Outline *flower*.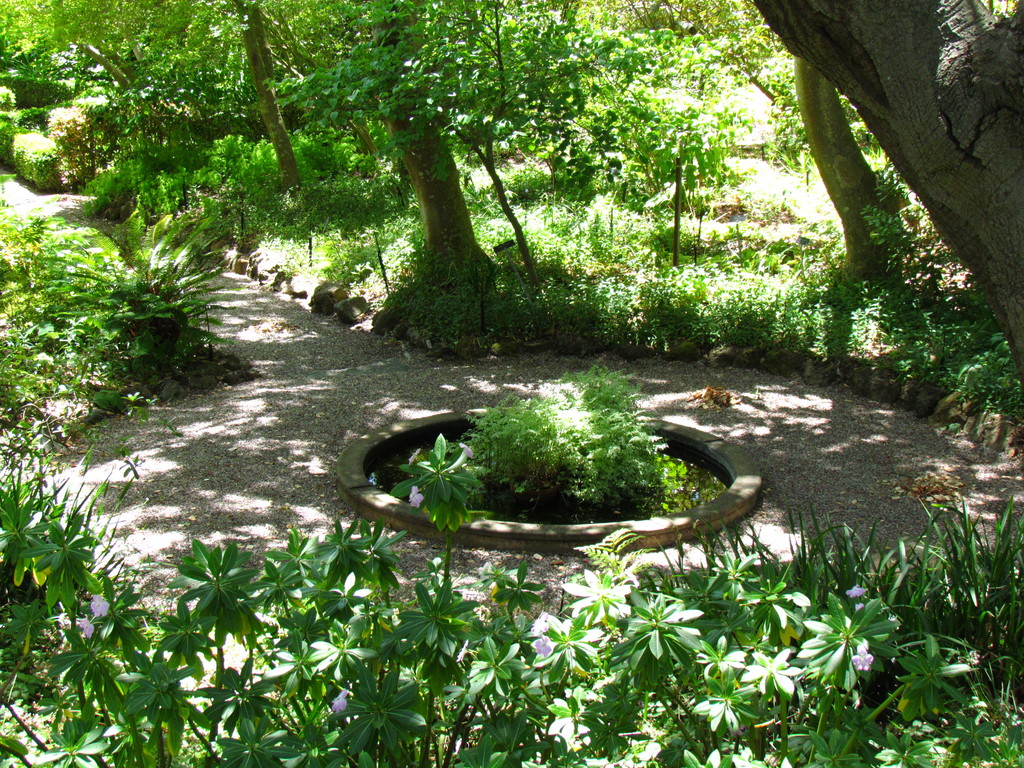
Outline: 331/685/351/709.
